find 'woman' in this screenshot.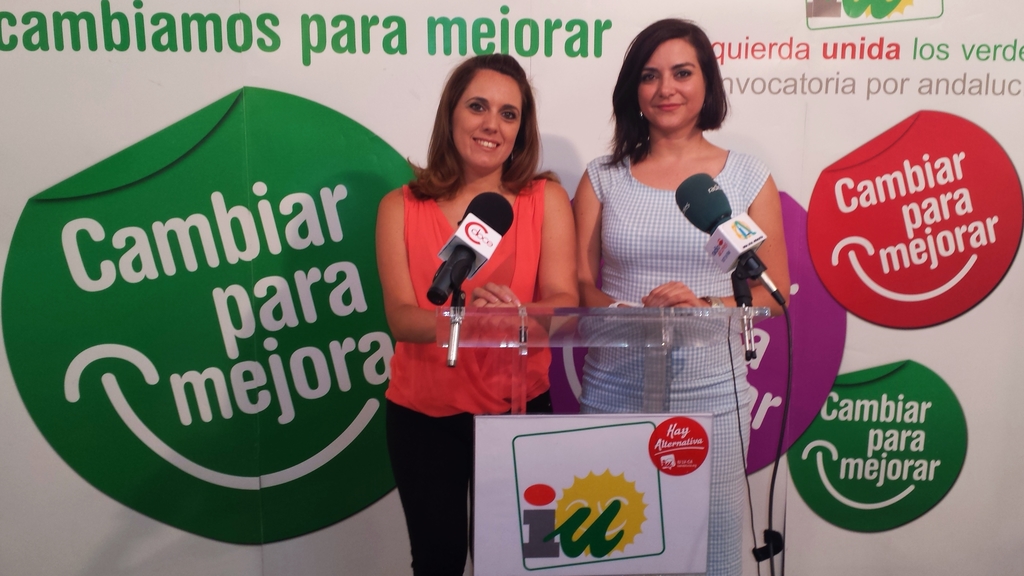
The bounding box for 'woman' is x1=374 y1=54 x2=580 y2=575.
